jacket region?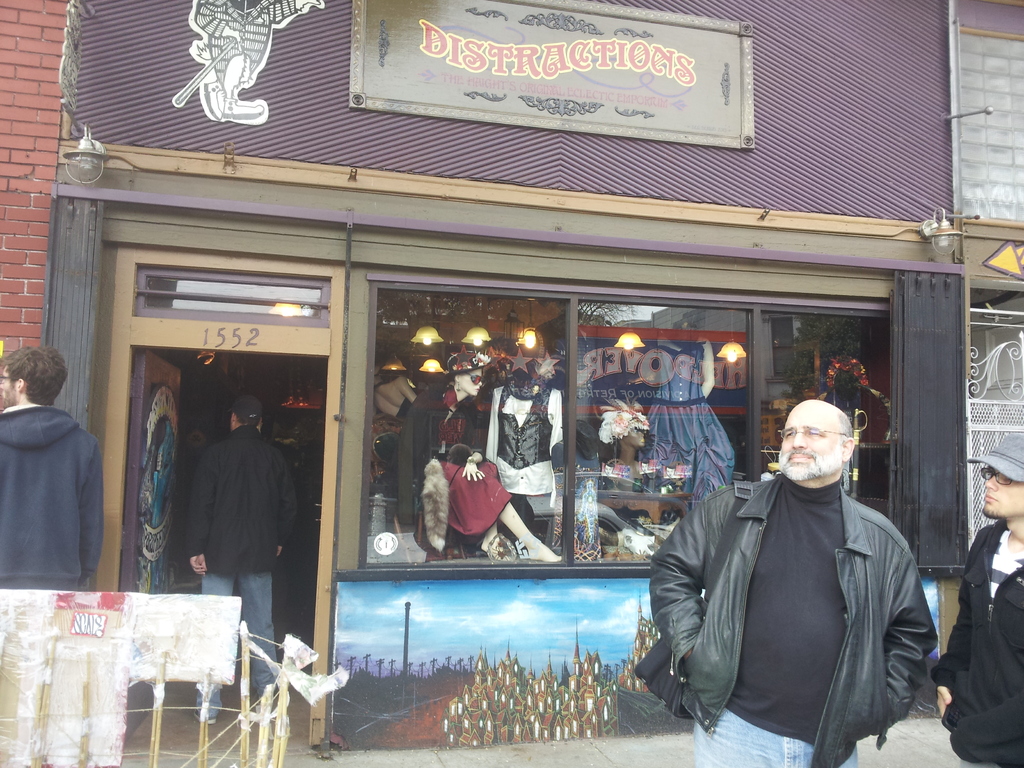
[0, 404, 99, 593]
